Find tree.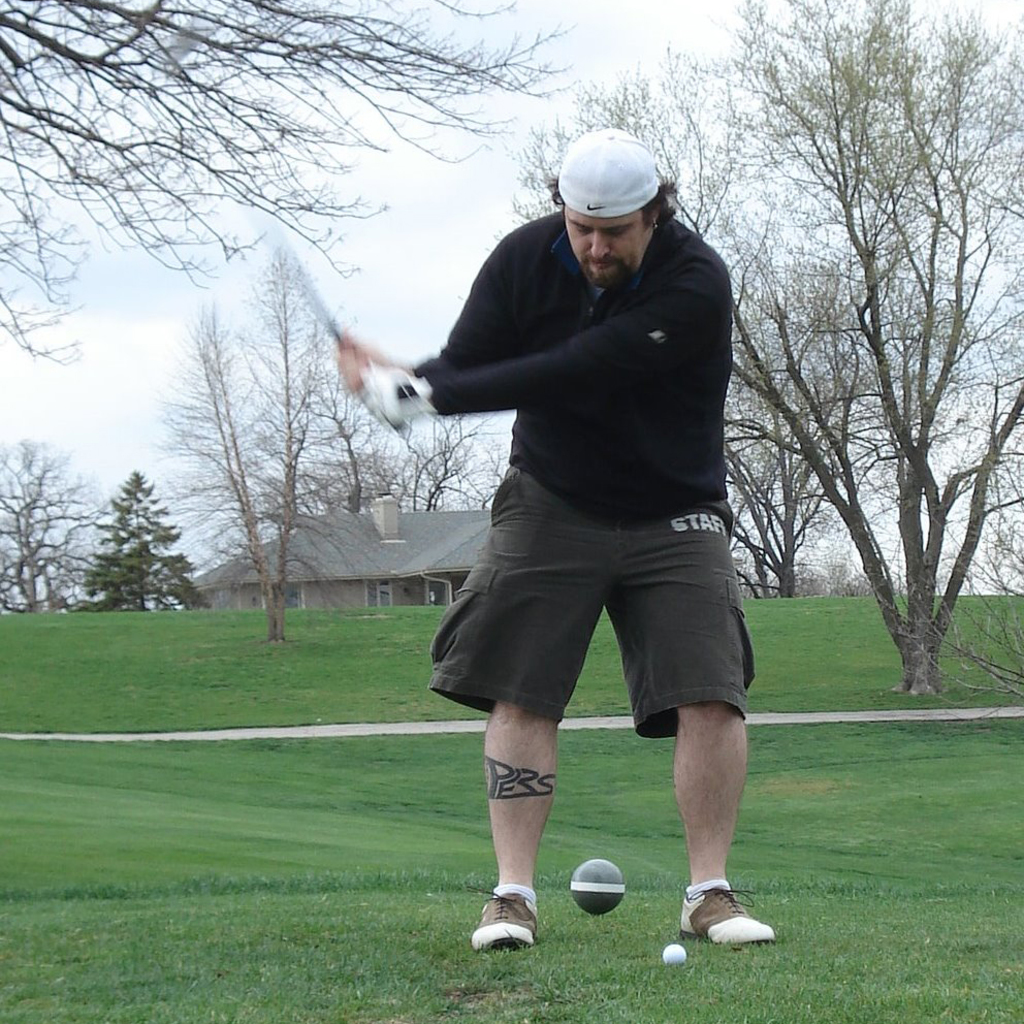
(82, 471, 207, 611).
